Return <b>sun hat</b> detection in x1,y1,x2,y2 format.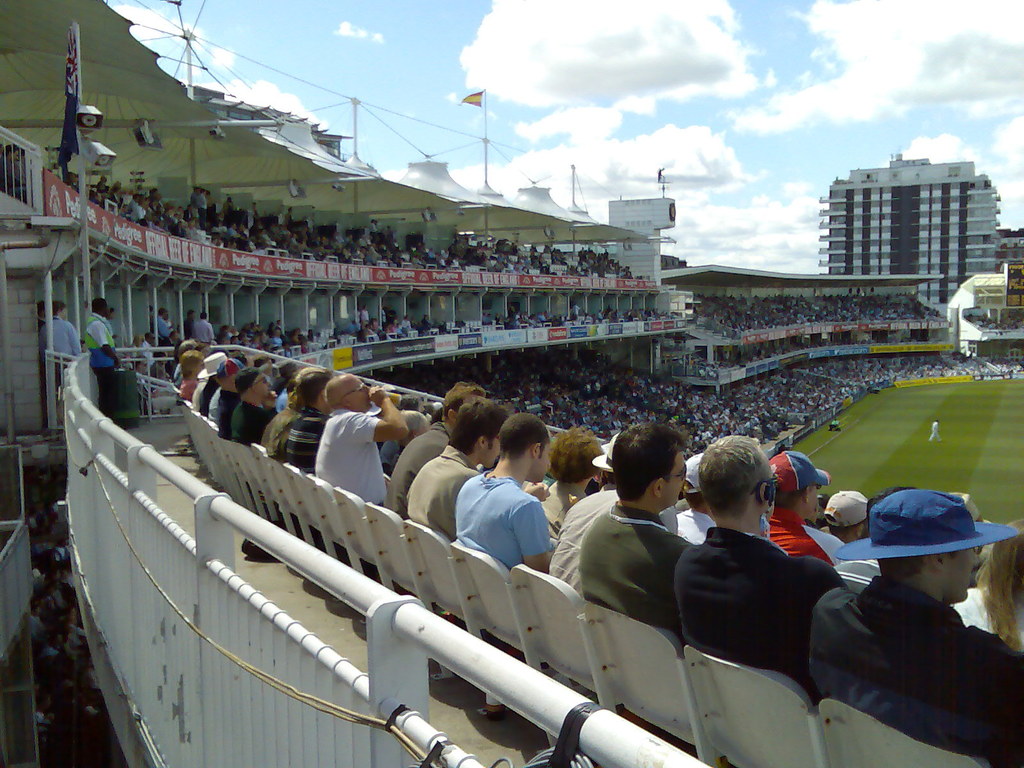
956,492,996,524.
